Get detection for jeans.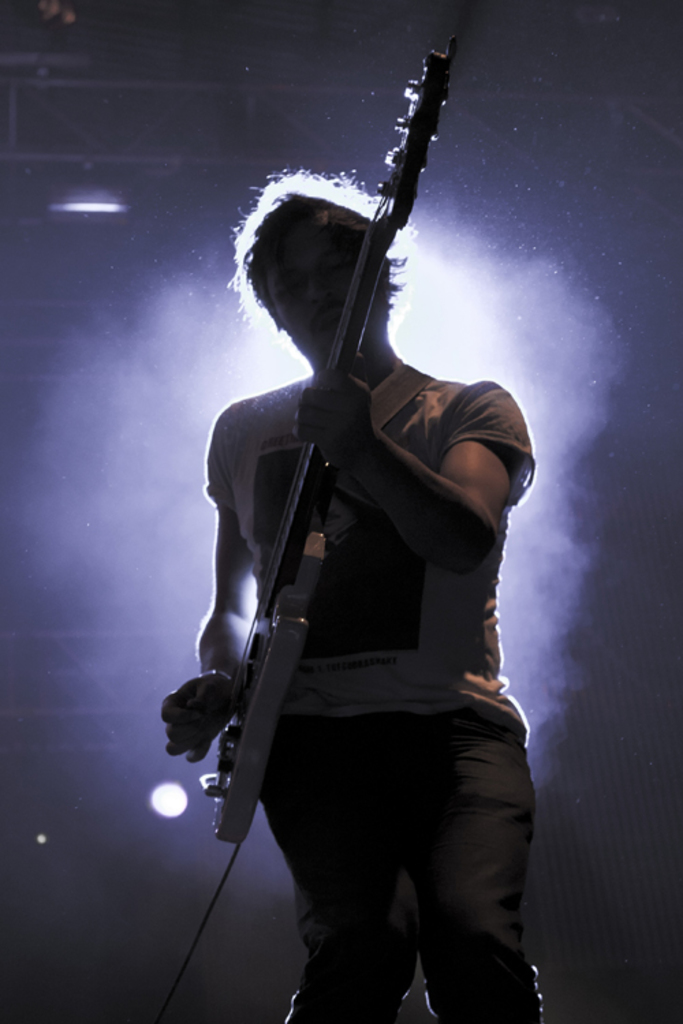
Detection: select_region(231, 685, 550, 1014).
